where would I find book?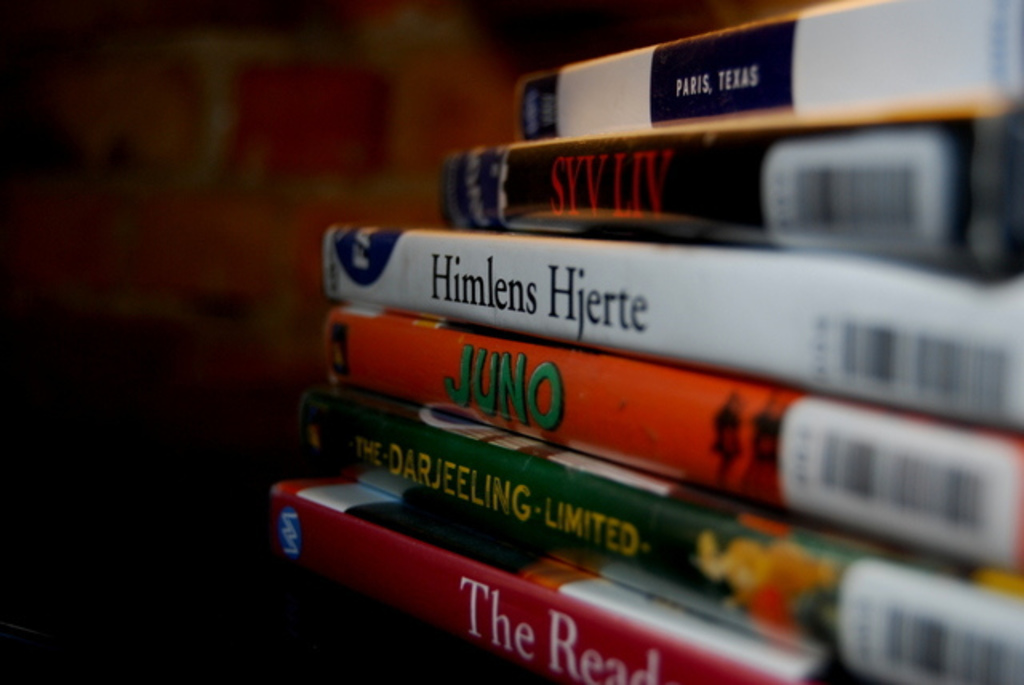
At detection(514, 0, 1021, 150).
